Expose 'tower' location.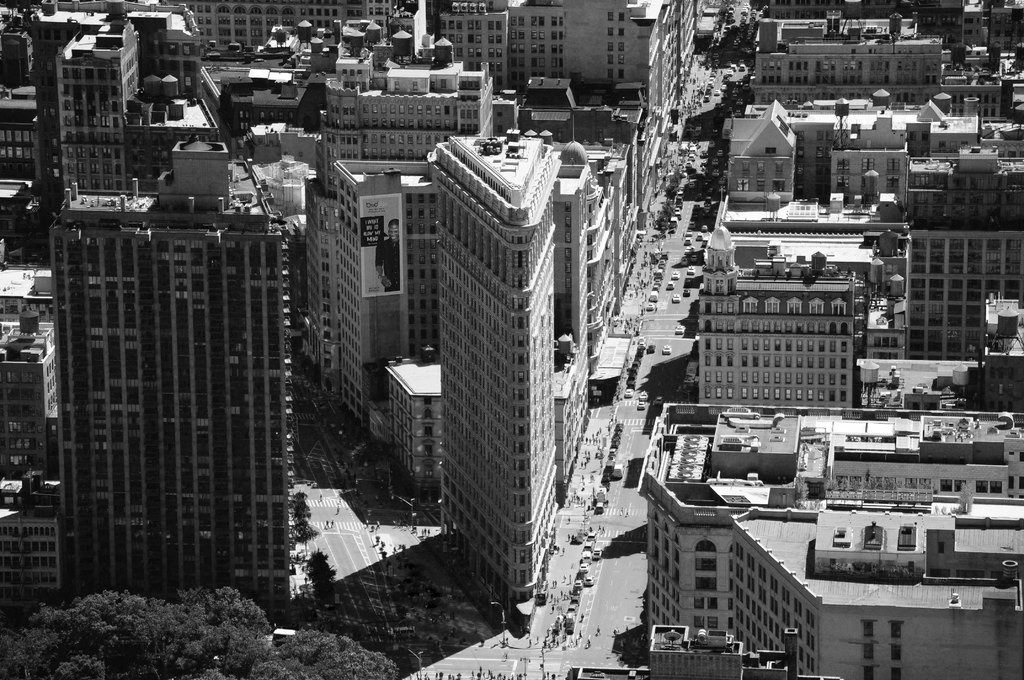
Exposed at 765/4/945/99.
